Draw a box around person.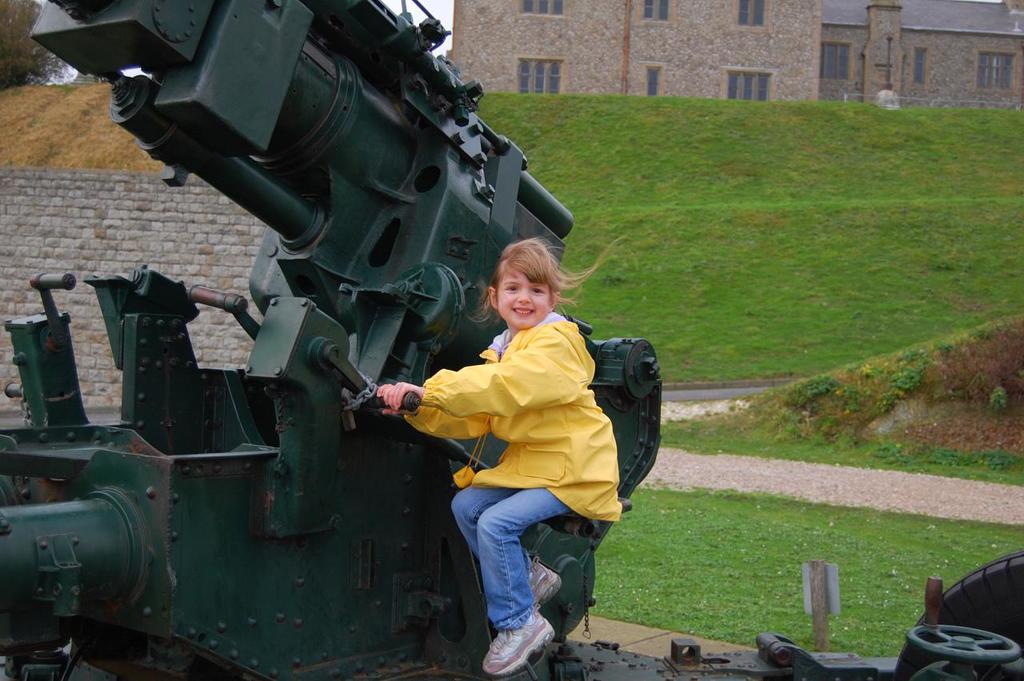
(left=400, top=227, right=635, bottom=655).
